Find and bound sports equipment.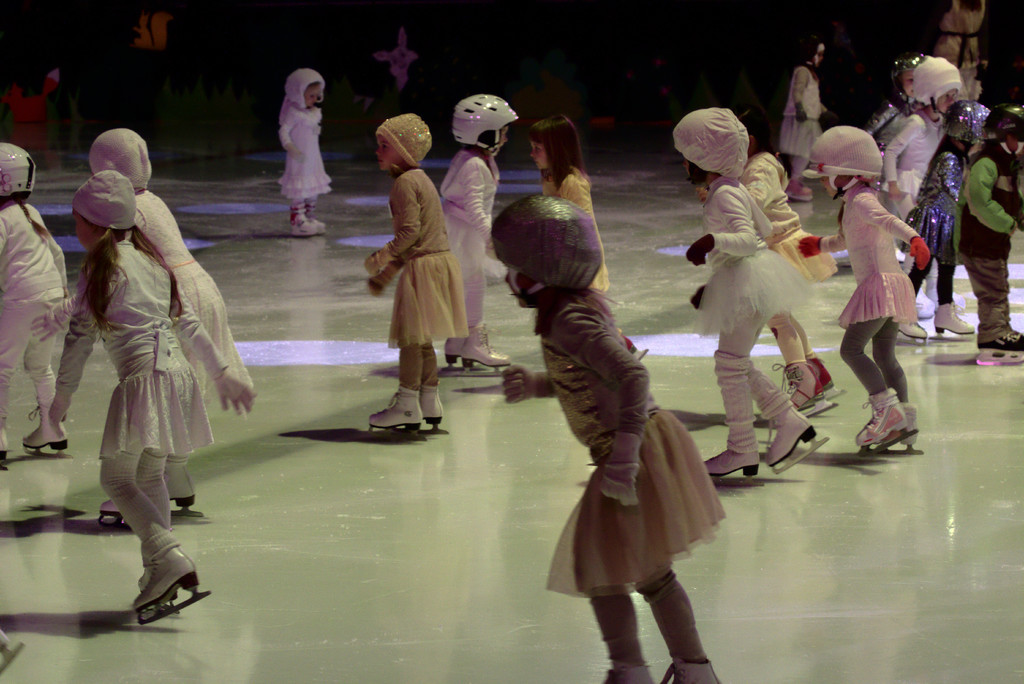
Bound: (914, 289, 937, 317).
